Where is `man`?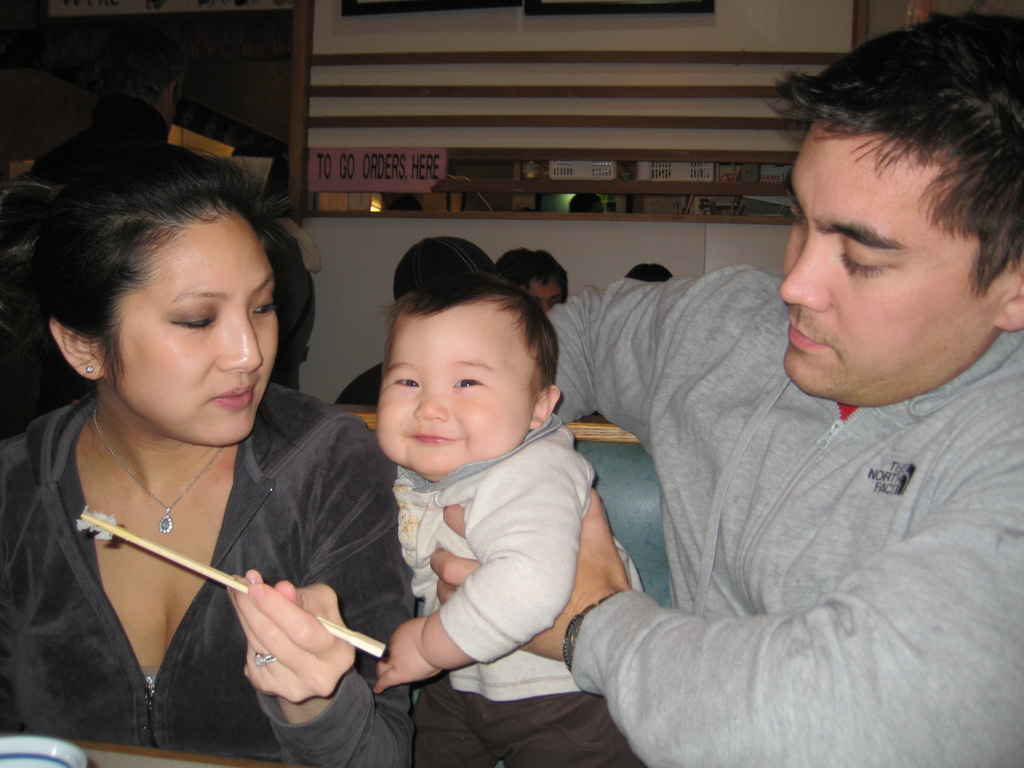
x1=390, y1=109, x2=995, y2=756.
